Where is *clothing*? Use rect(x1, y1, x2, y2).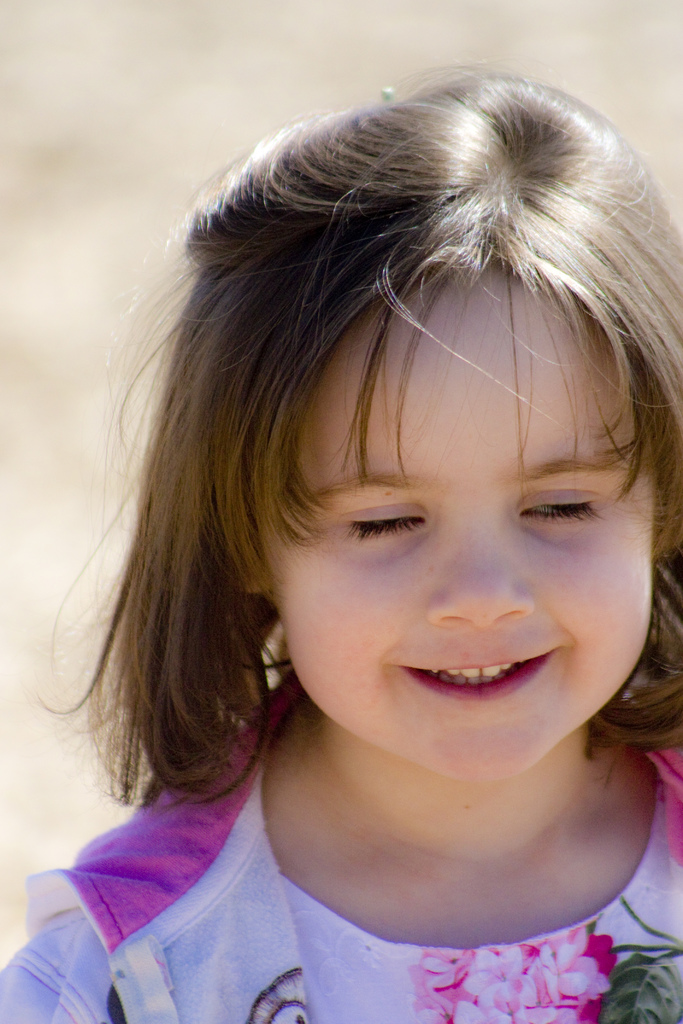
rect(0, 696, 682, 1018).
